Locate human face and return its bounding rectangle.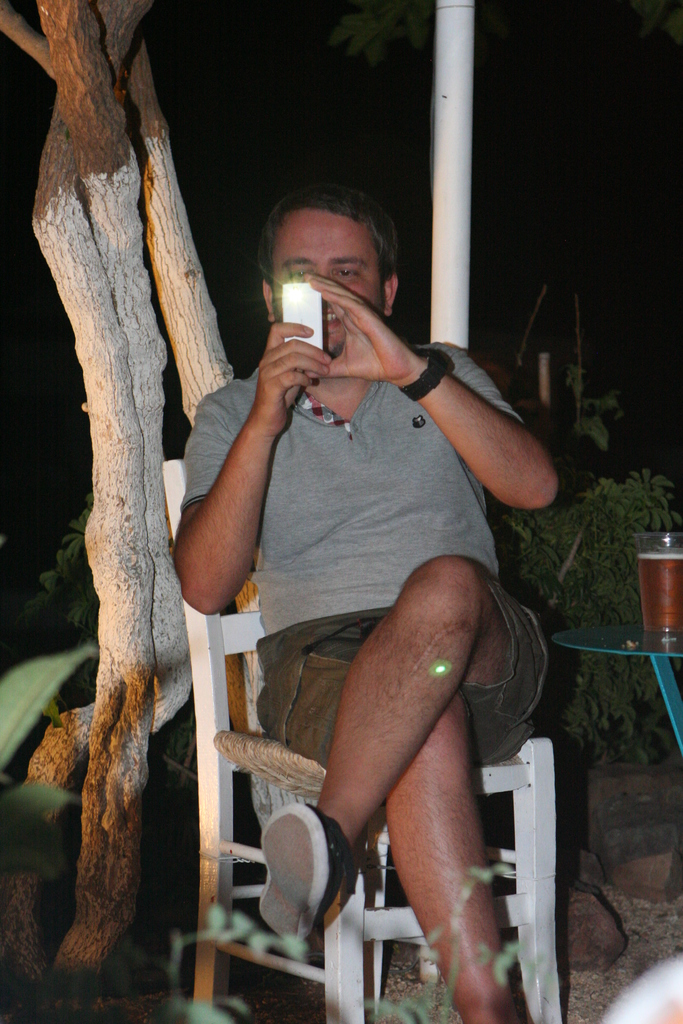
crop(272, 209, 386, 363).
